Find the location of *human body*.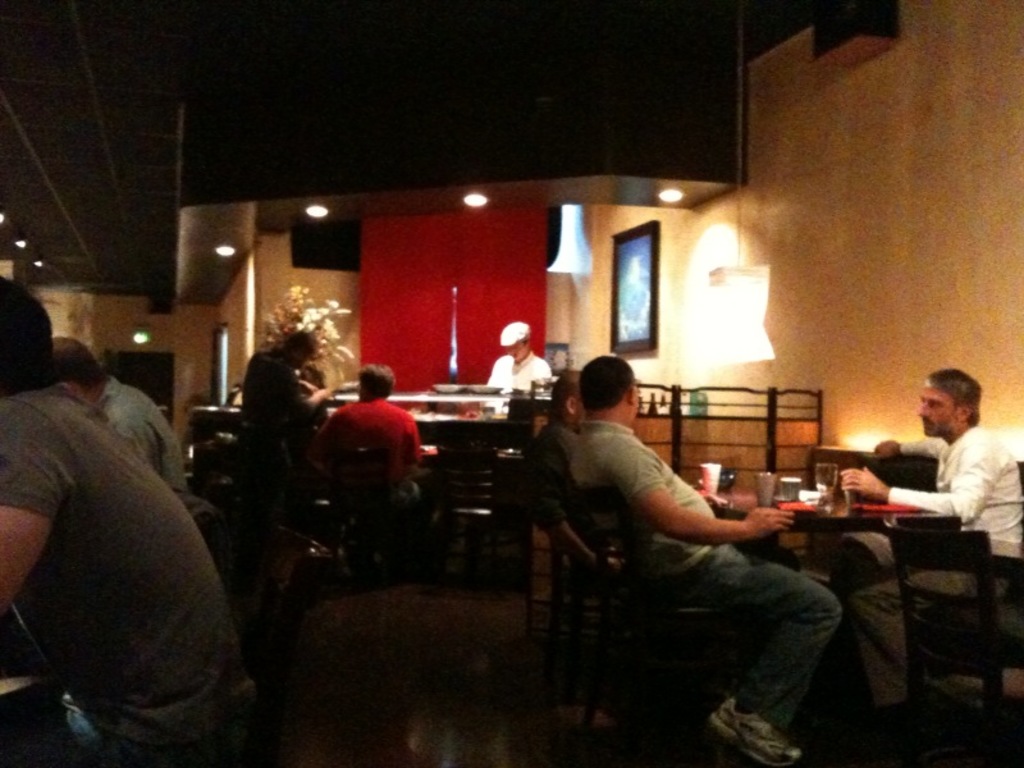
Location: bbox=[832, 425, 1023, 709].
